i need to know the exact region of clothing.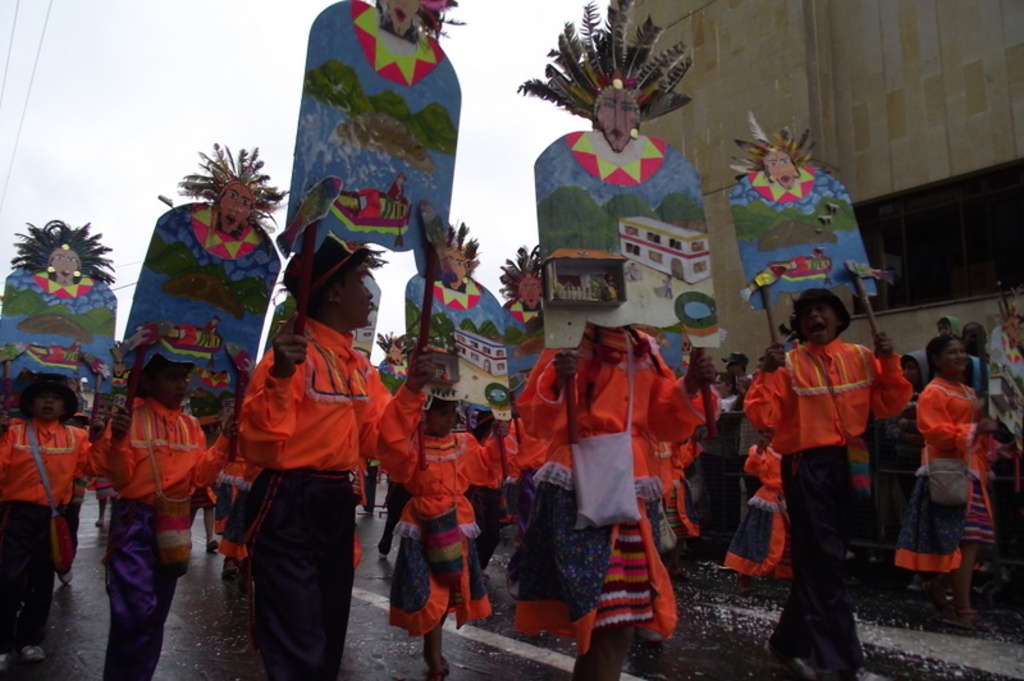
Region: region(902, 375, 1005, 567).
